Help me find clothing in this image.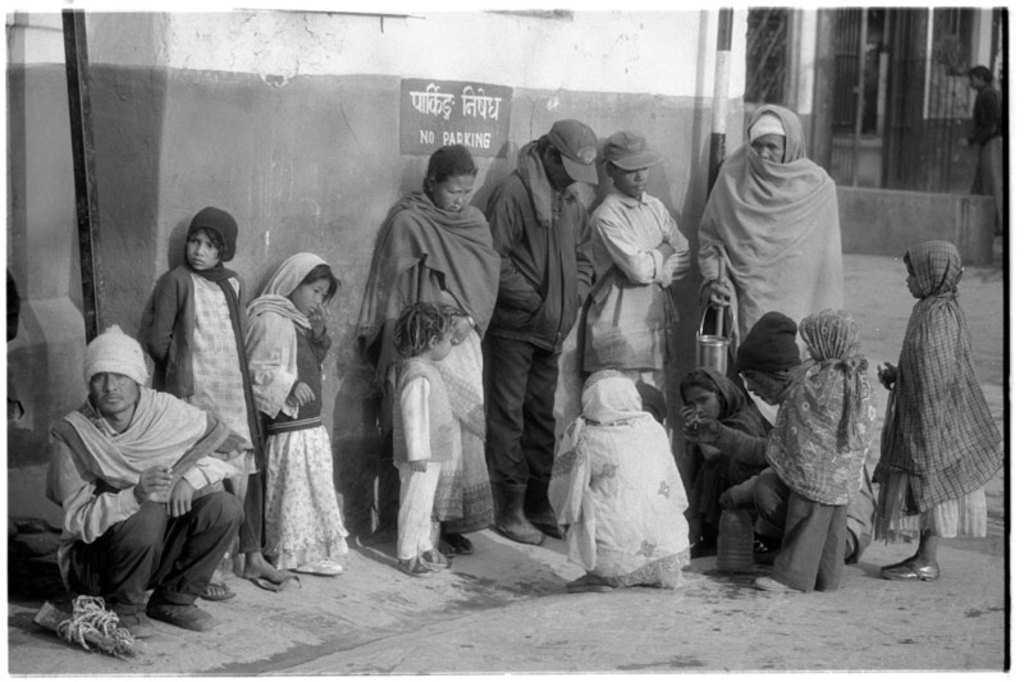
Found it: bbox=[147, 205, 265, 558].
